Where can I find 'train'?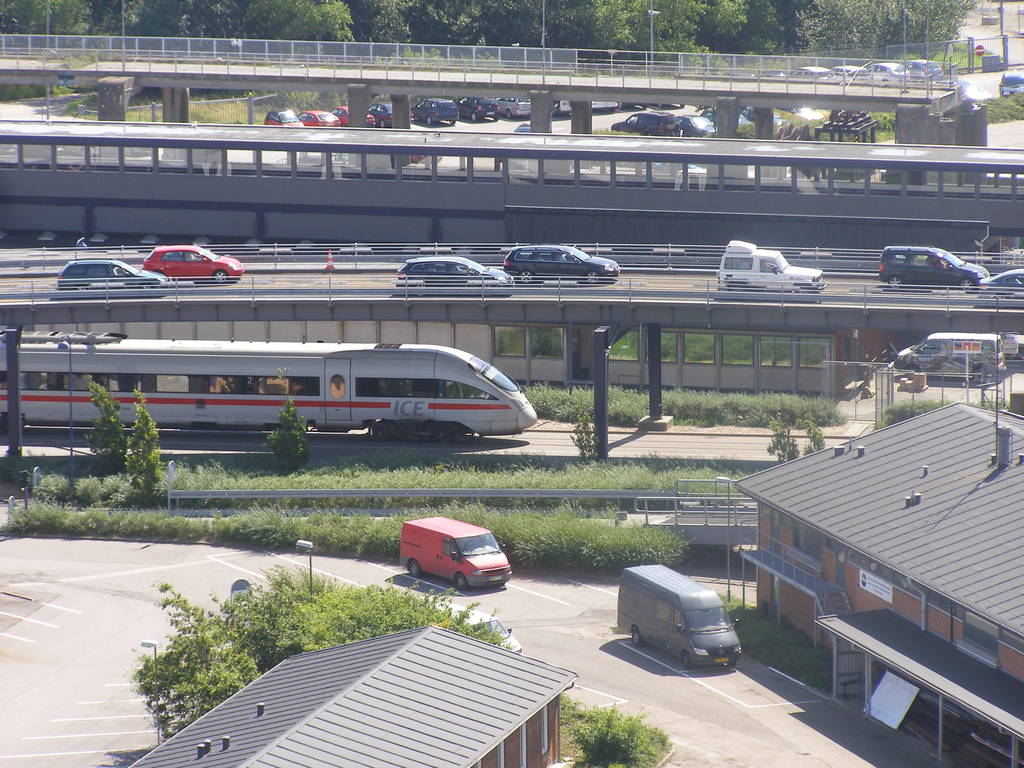
You can find it at 0 332 537 431.
